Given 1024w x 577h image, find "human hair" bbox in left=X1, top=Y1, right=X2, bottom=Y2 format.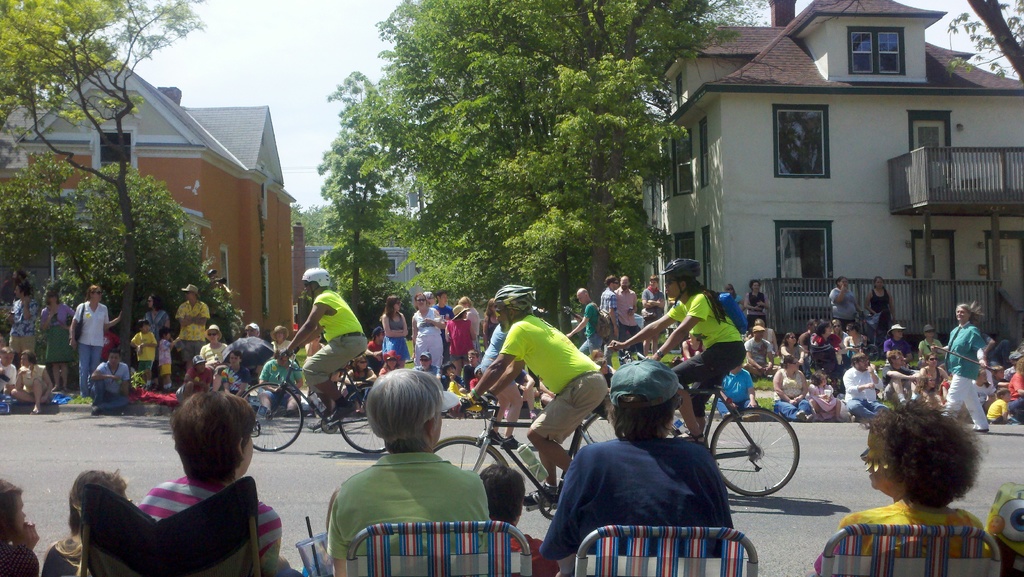
left=0, top=478, right=25, bottom=538.
